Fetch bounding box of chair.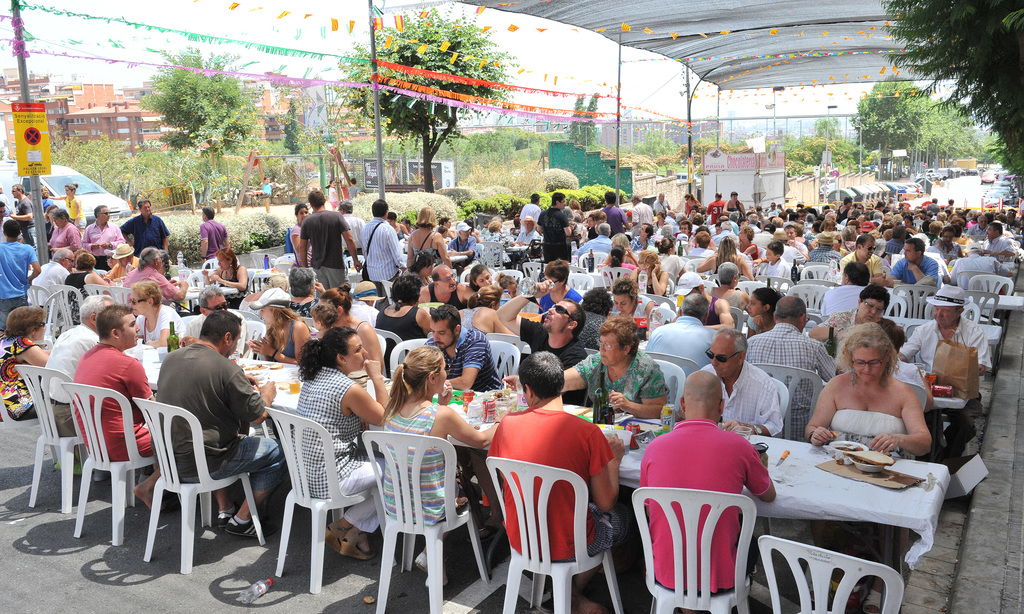
Bbox: x1=742, y1=358, x2=820, y2=433.
